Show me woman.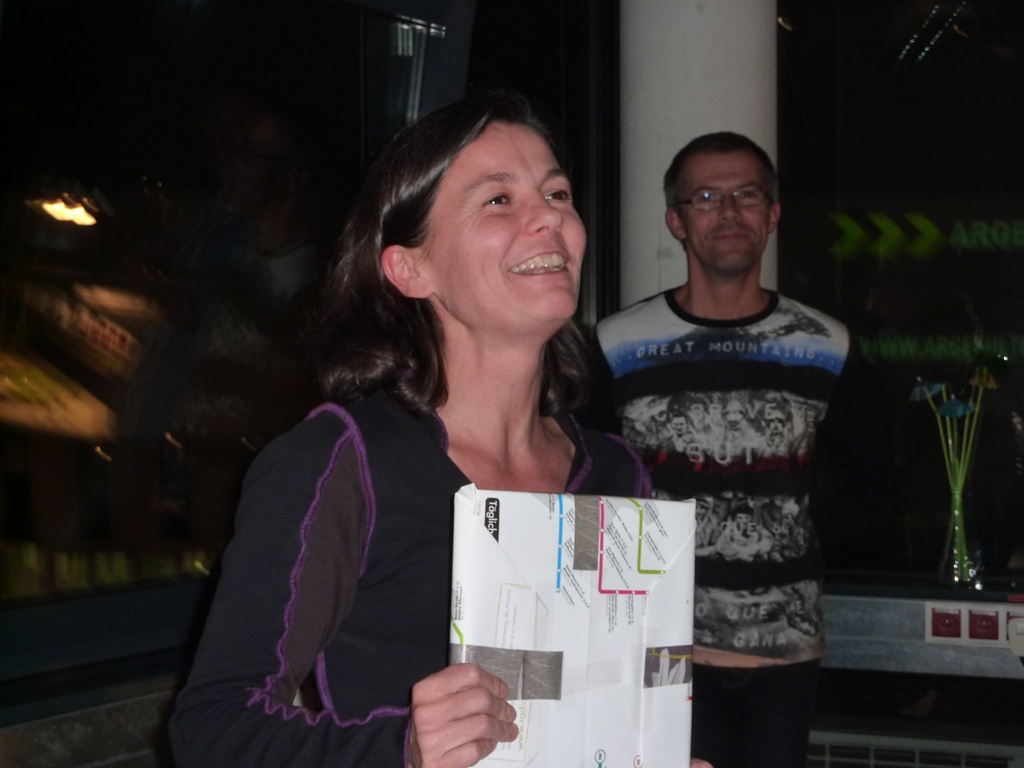
woman is here: (x1=148, y1=93, x2=727, y2=767).
